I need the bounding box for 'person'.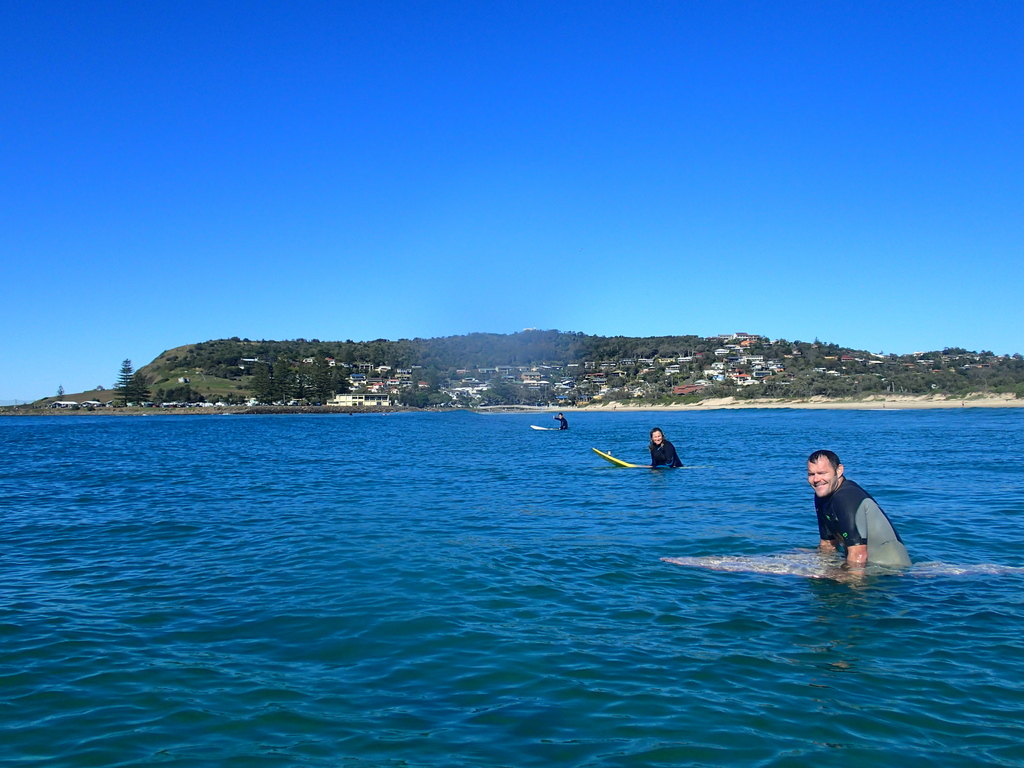
Here it is: 554, 410, 570, 431.
